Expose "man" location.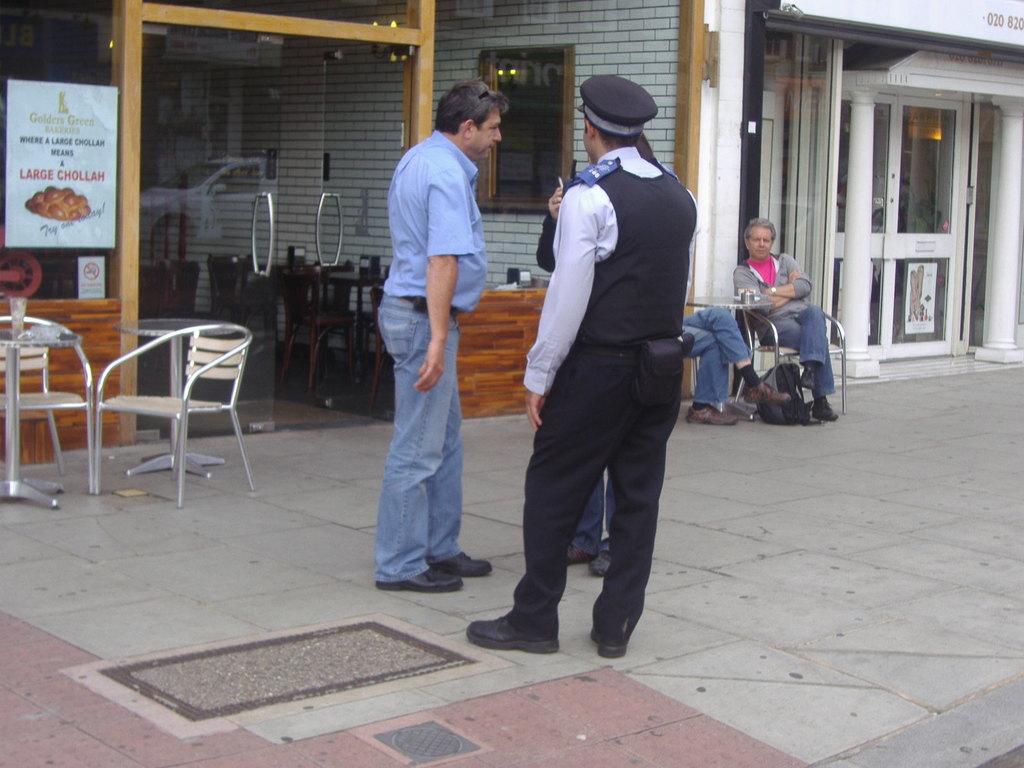
Exposed at 502,84,703,662.
